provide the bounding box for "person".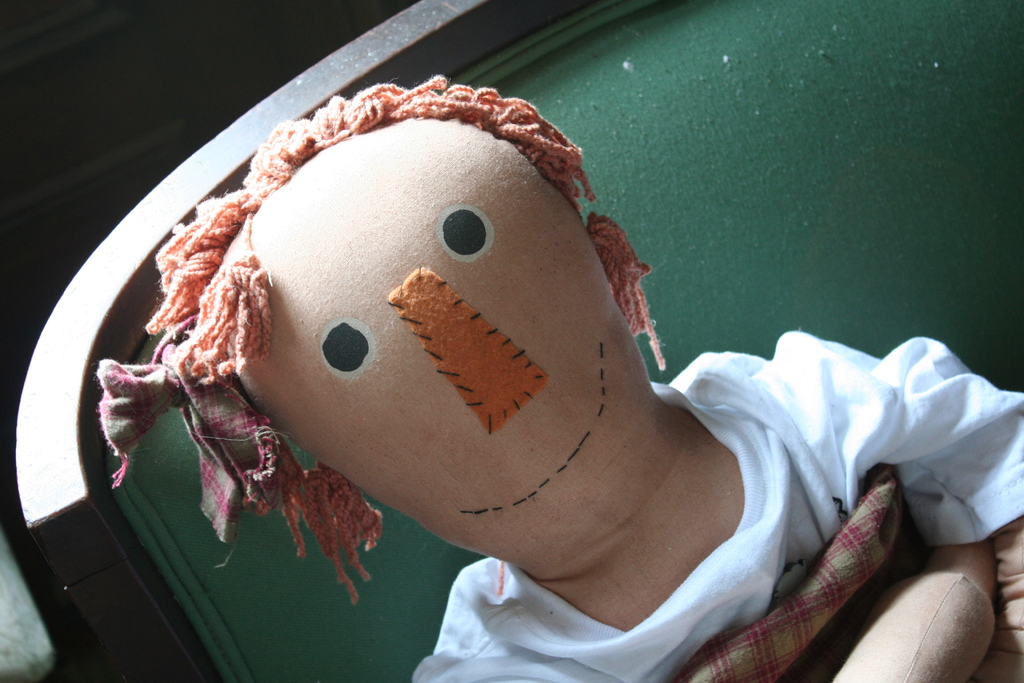
crop(120, 59, 896, 679).
